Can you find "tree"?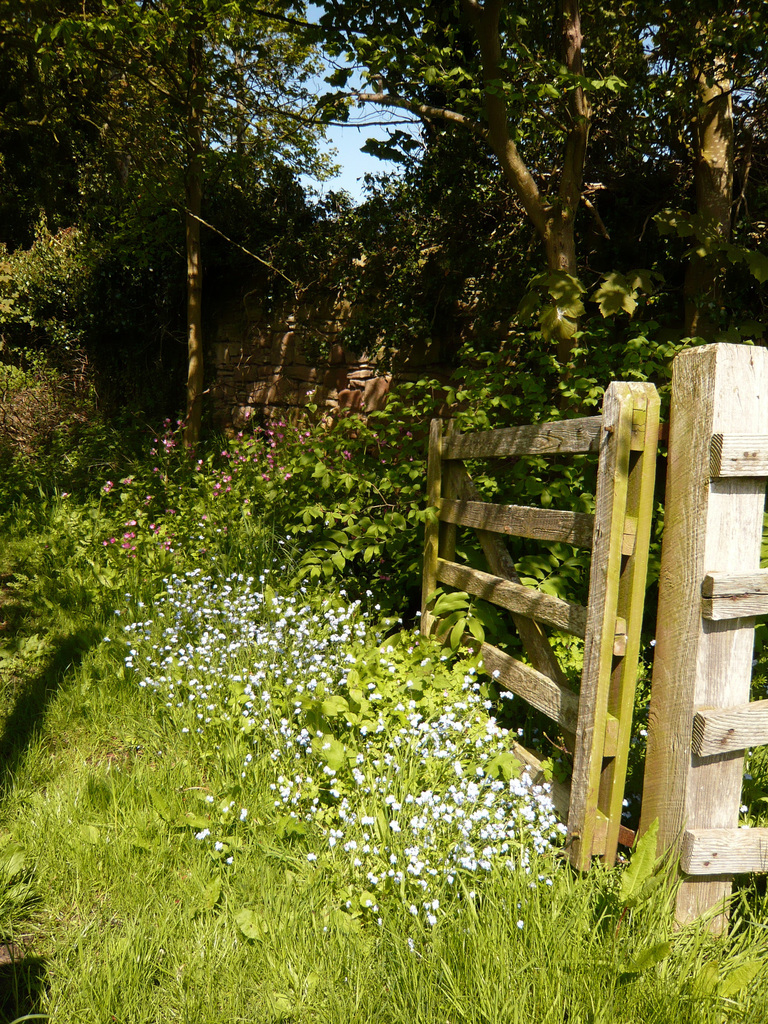
Yes, bounding box: (x1=282, y1=7, x2=767, y2=417).
